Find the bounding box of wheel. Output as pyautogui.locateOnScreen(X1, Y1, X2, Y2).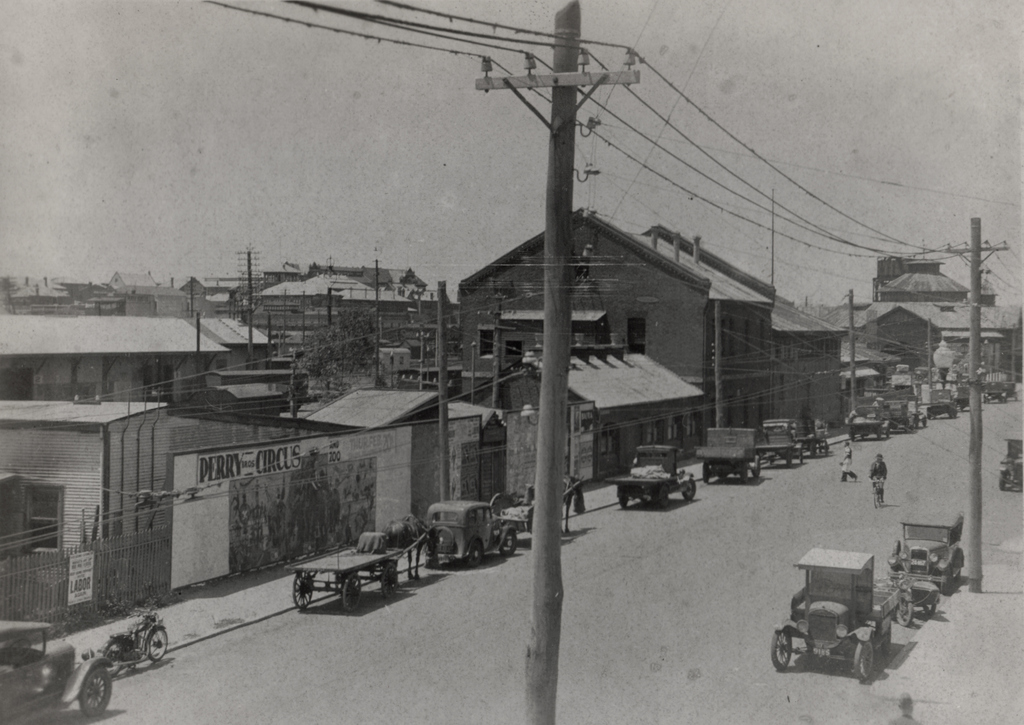
pyautogui.locateOnScreen(77, 665, 113, 723).
